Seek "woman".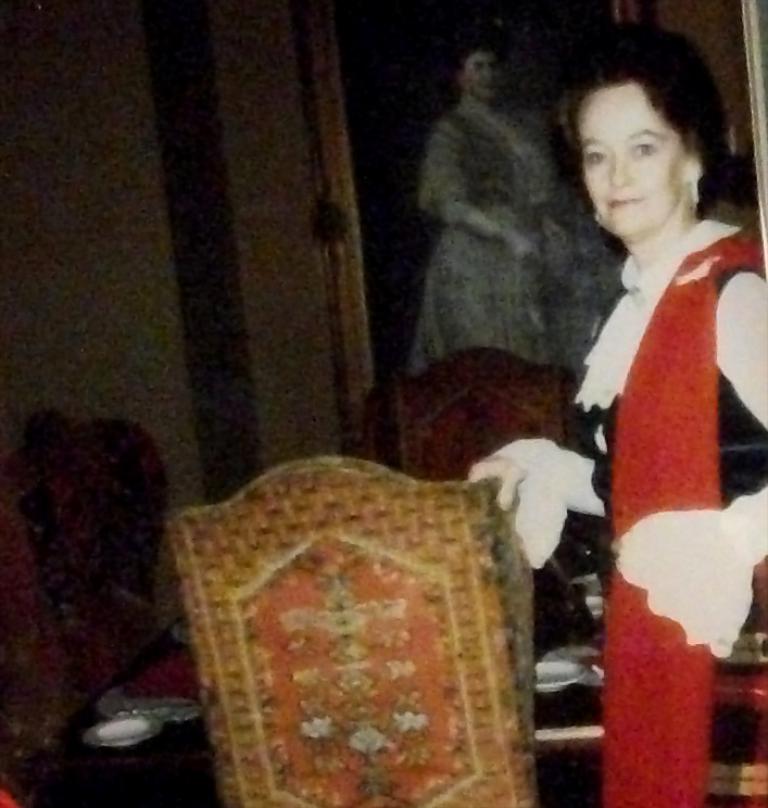
(x1=524, y1=39, x2=758, y2=757).
